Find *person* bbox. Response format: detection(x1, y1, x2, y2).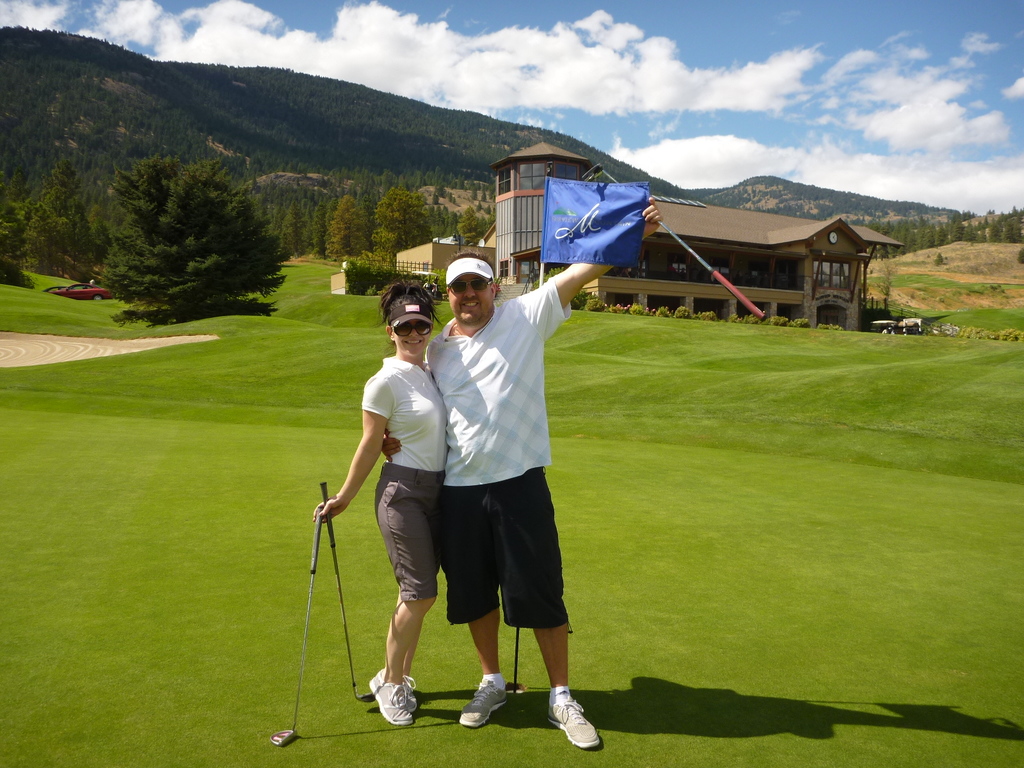
detection(383, 192, 661, 749).
